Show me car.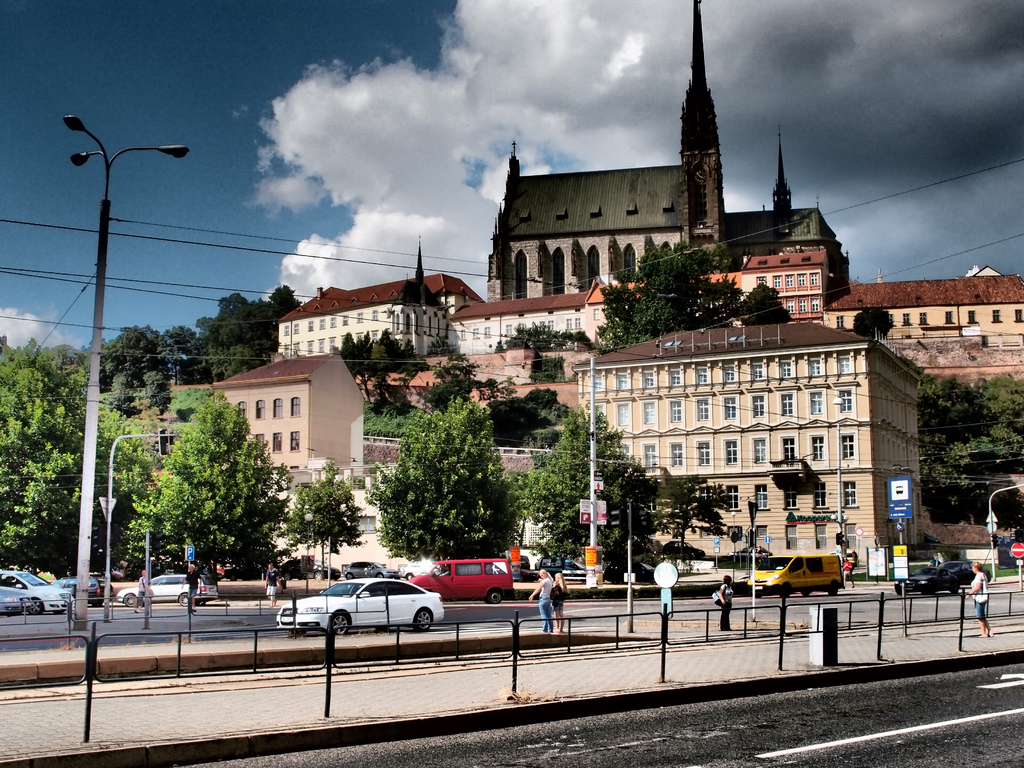
car is here: 277 553 340 580.
